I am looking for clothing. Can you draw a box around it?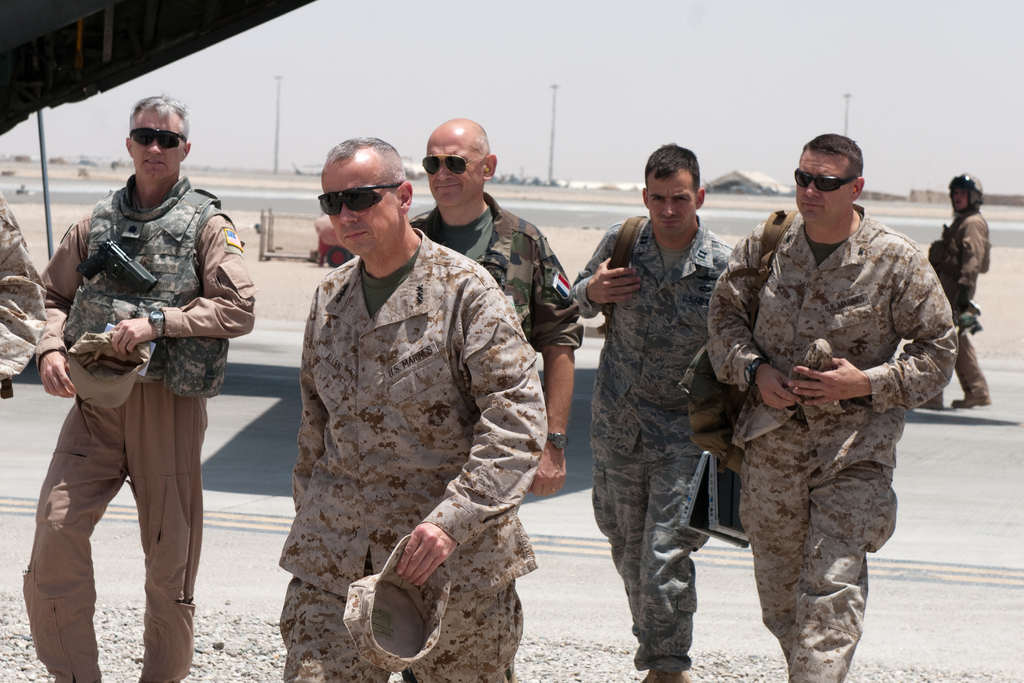
Sure, the bounding box is select_region(290, 250, 541, 682).
